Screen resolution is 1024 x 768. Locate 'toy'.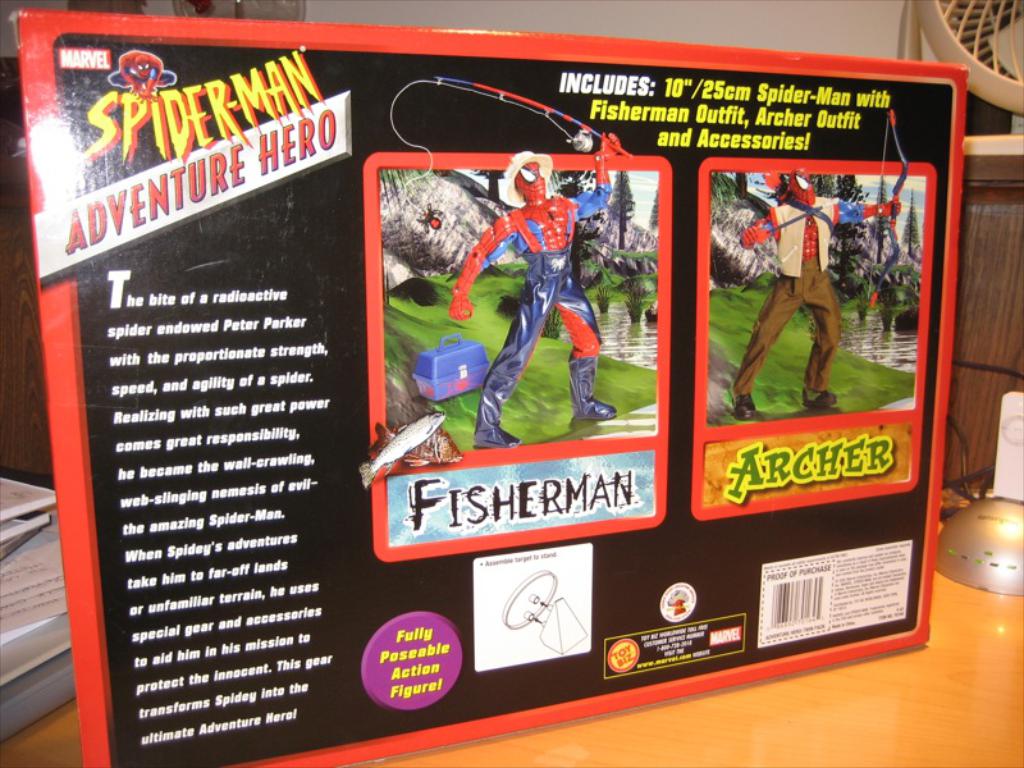
crop(99, 38, 180, 104).
